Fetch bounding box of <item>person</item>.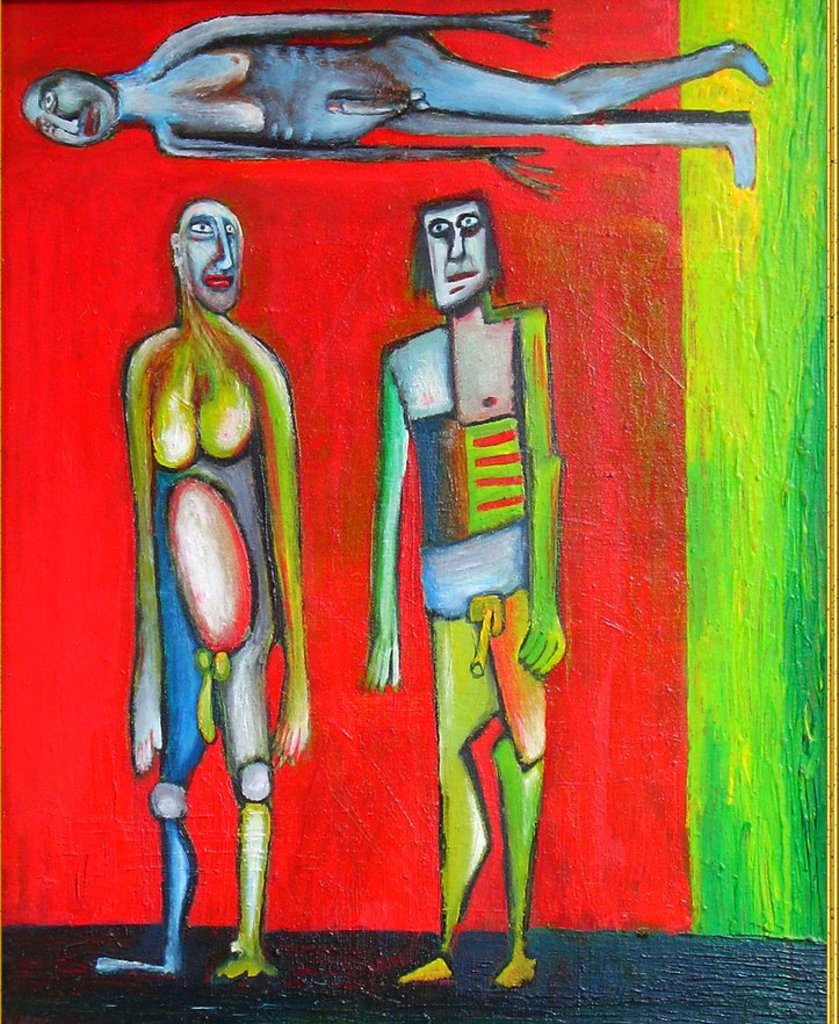
Bbox: (x1=371, y1=196, x2=564, y2=978).
